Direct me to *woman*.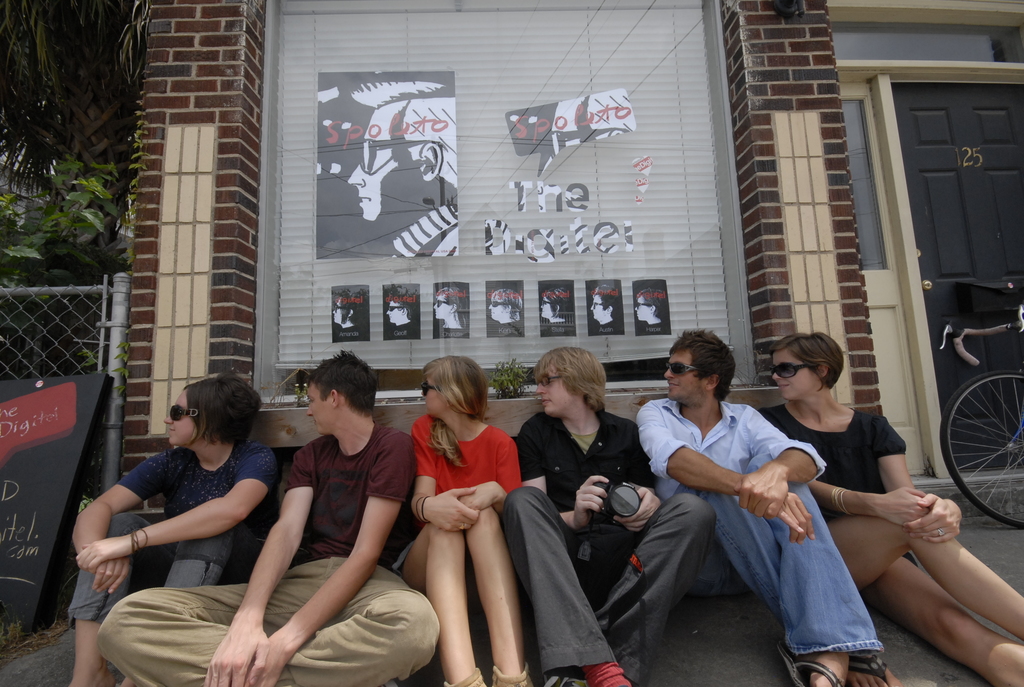
Direction: box(392, 347, 522, 674).
